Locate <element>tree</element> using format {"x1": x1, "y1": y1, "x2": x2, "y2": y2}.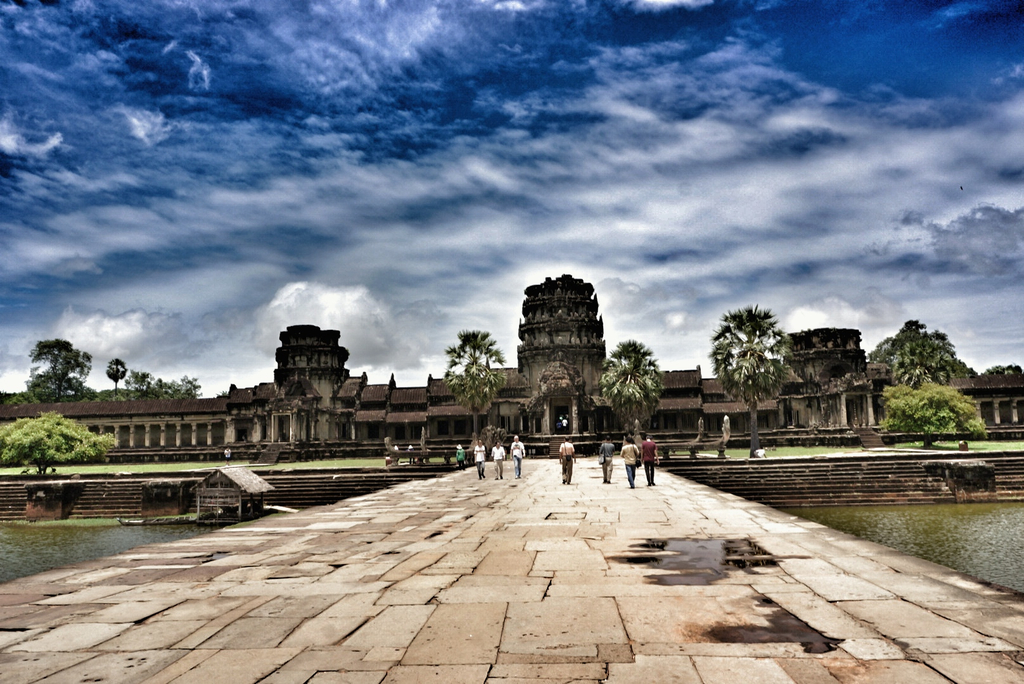
{"x1": 0, "y1": 413, "x2": 120, "y2": 479}.
